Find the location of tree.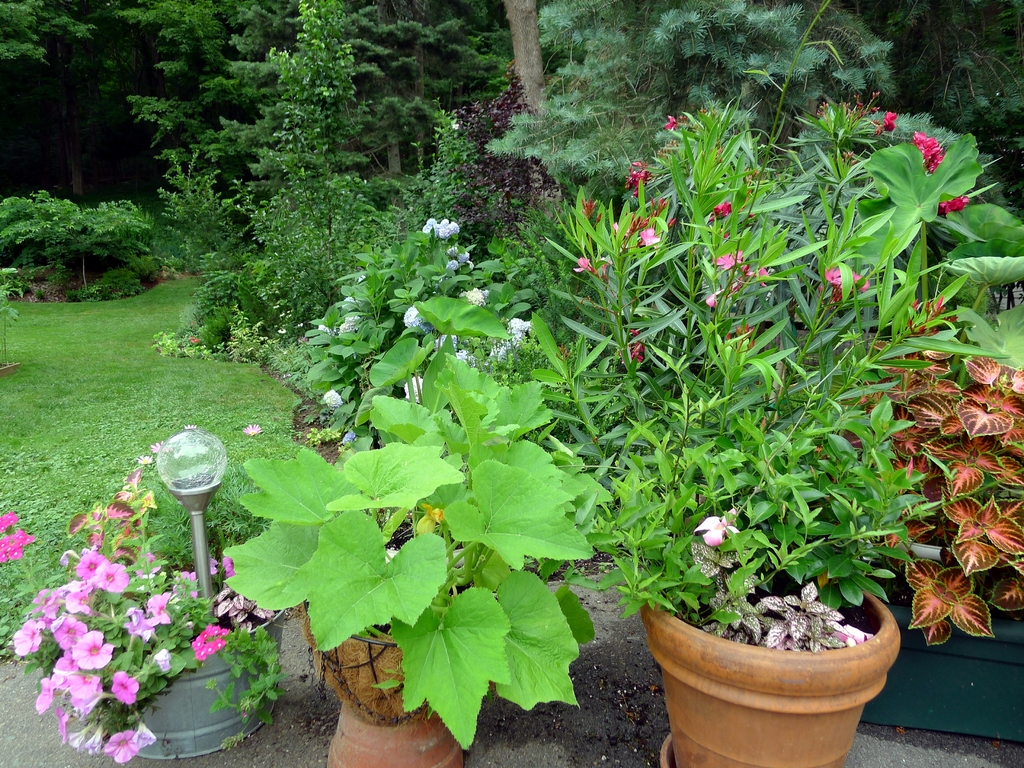
Location: 548, 0, 1023, 87.
